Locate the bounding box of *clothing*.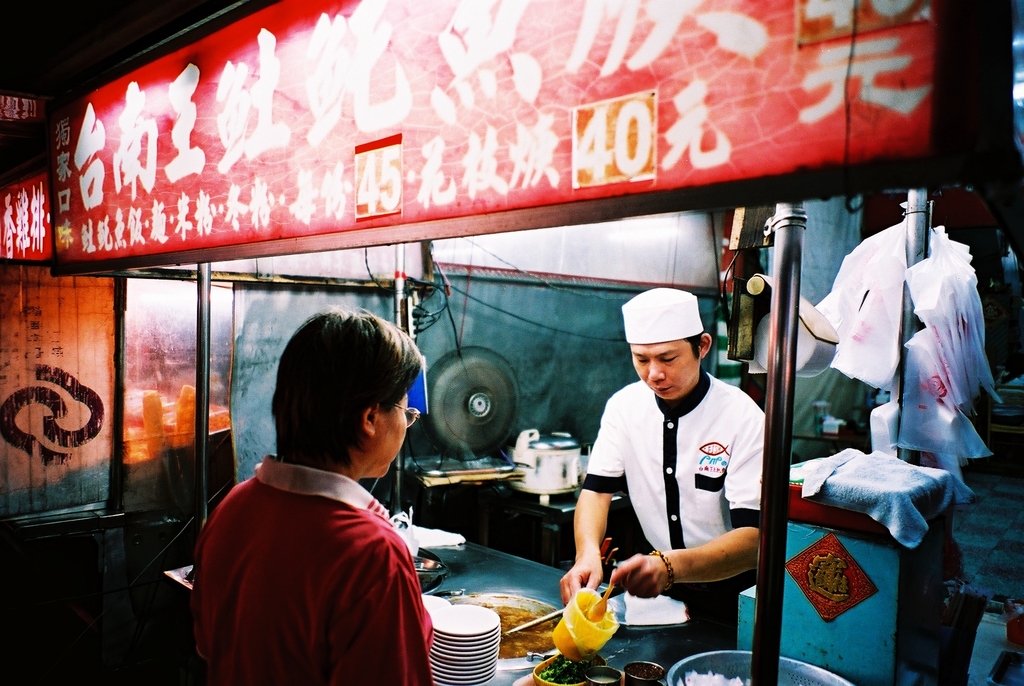
Bounding box: (576,373,775,662).
